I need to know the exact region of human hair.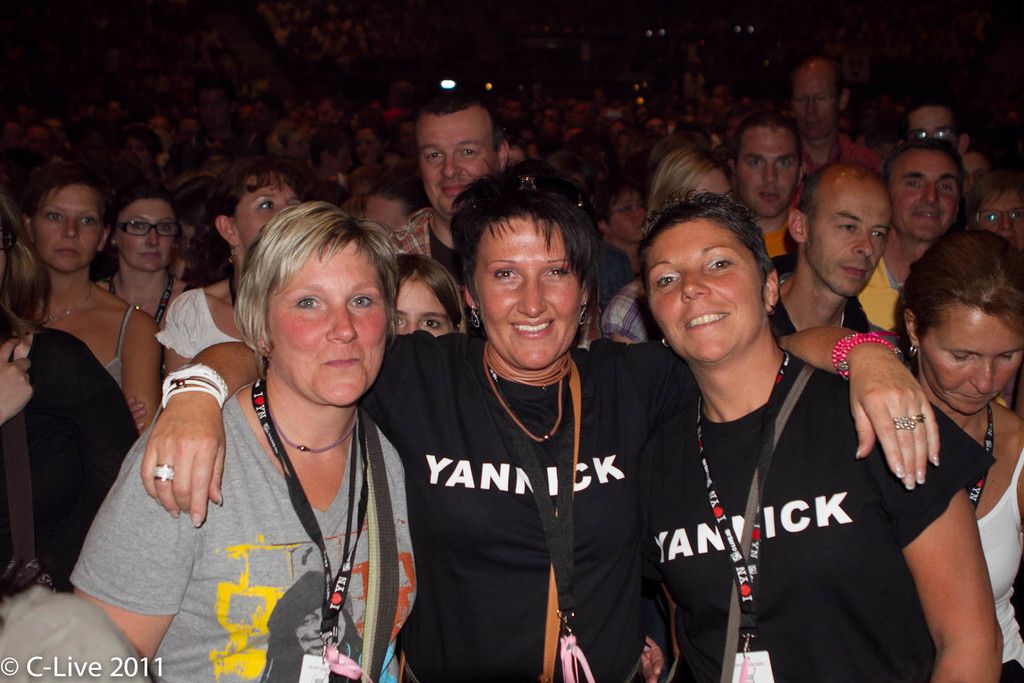
Region: (x1=727, y1=106, x2=806, y2=169).
